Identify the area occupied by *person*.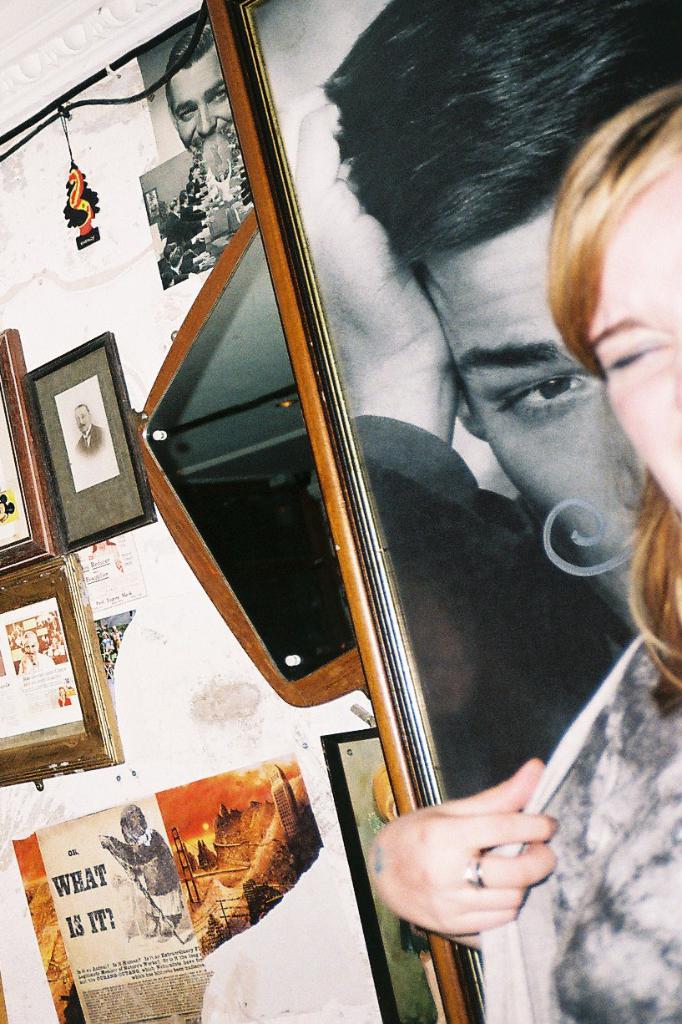
Area: box=[369, 79, 681, 1023].
